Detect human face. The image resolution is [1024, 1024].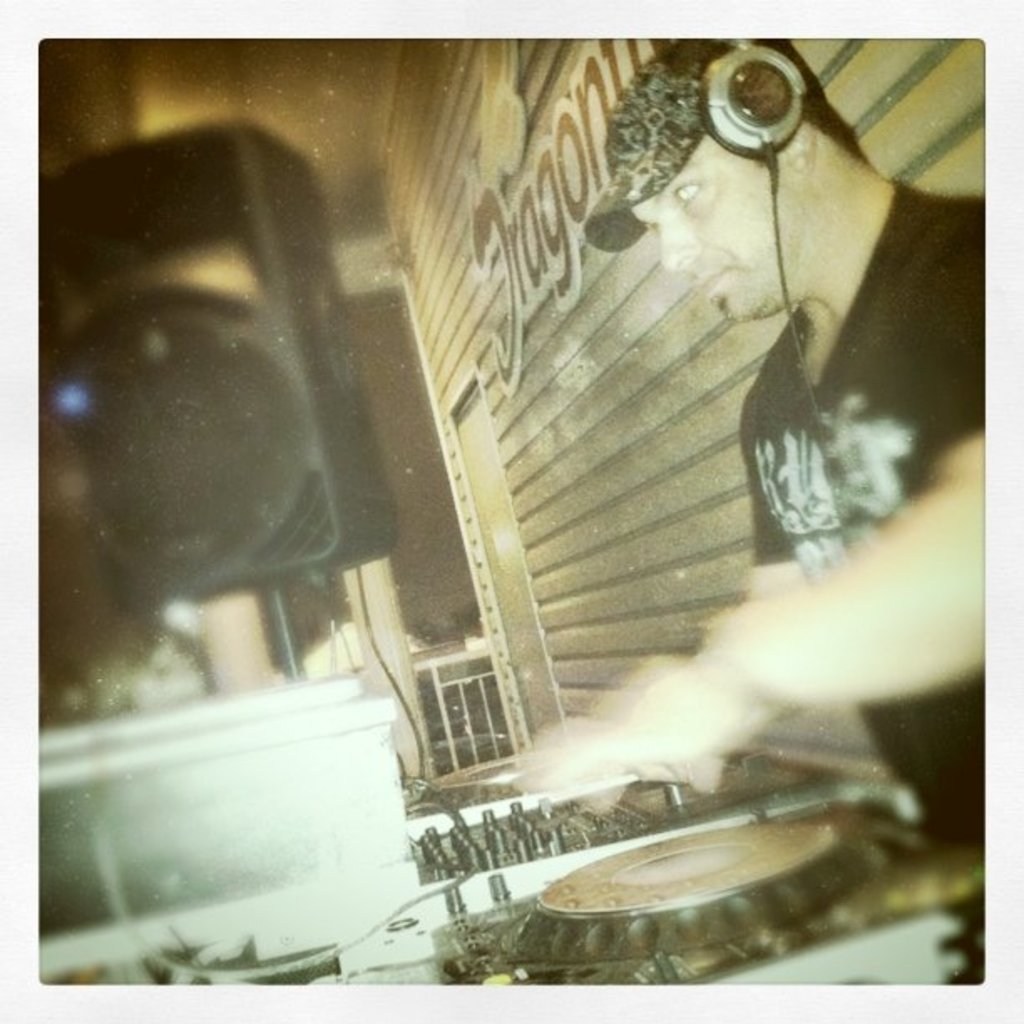
l=631, t=141, r=786, b=326.
